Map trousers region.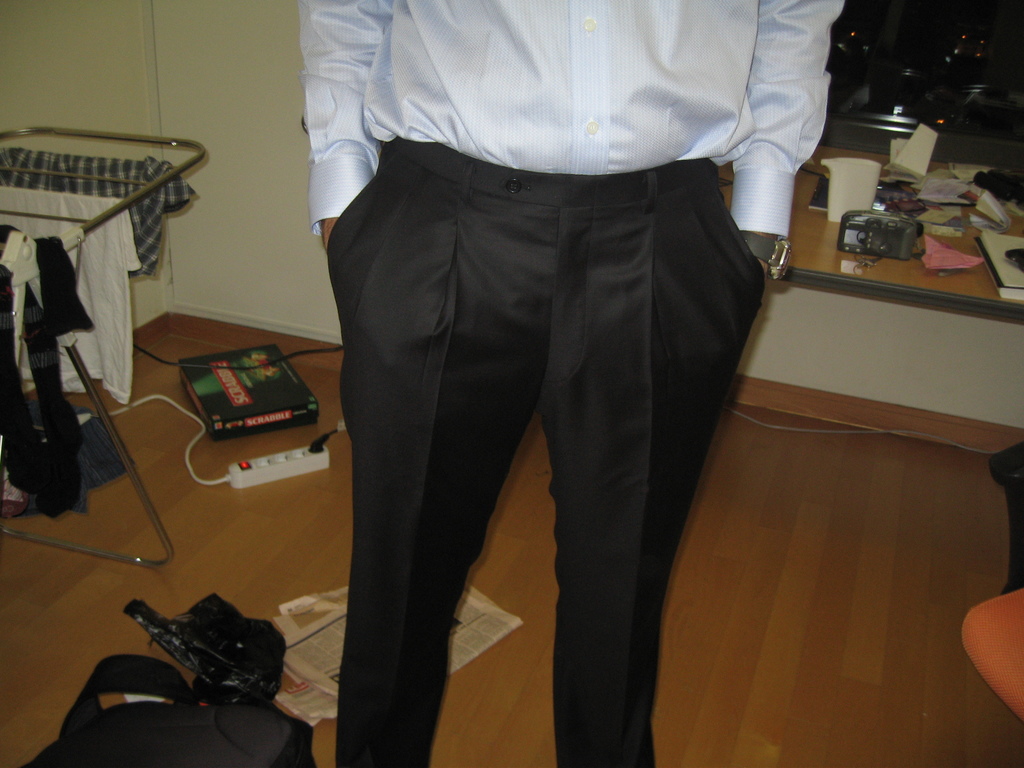
Mapped to bbox=(324, 131, 769, 767).
